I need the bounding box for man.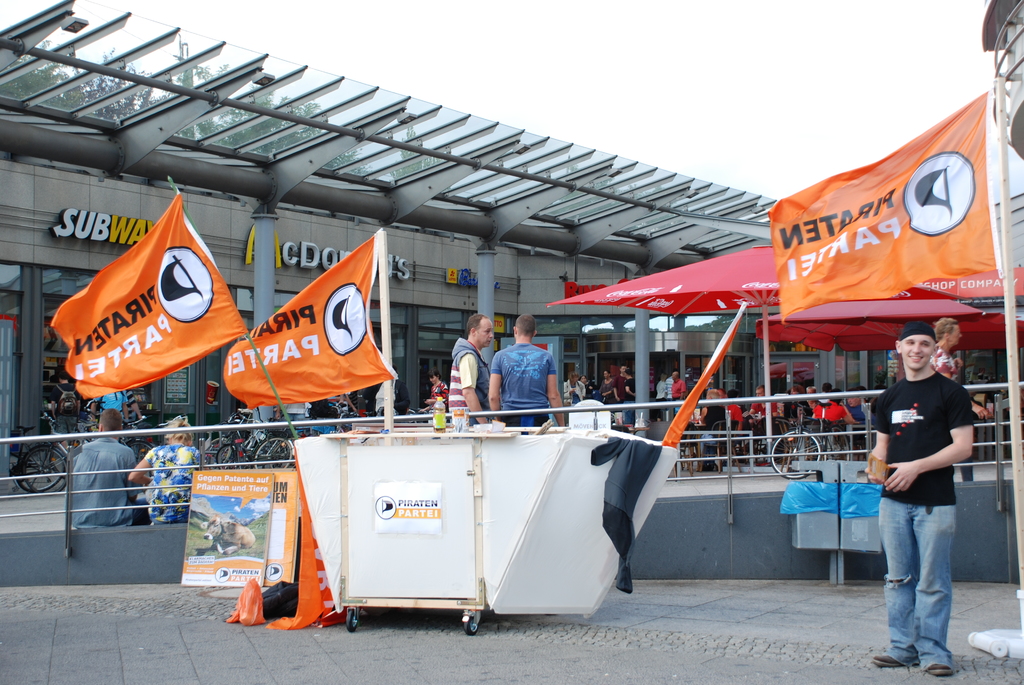
Here it is: x1=625 y1=369 x2=635 y2=423.
